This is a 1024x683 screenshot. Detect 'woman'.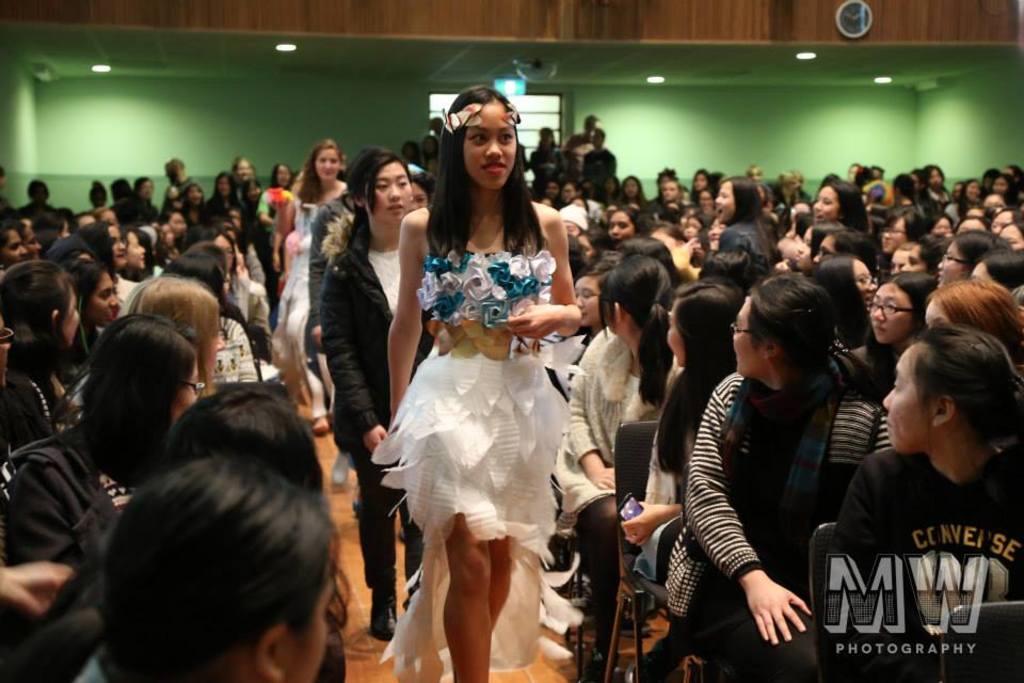
(left=845, top=272, right=944, bottom=377).
